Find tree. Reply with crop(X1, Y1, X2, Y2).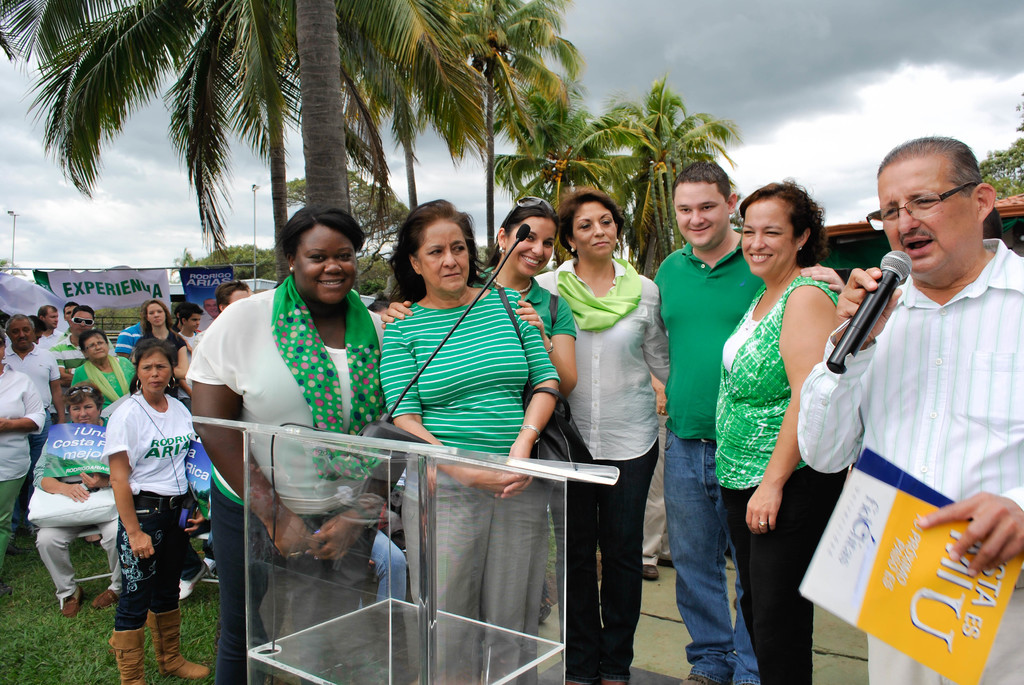
crop(483, 70, 645, 271).
